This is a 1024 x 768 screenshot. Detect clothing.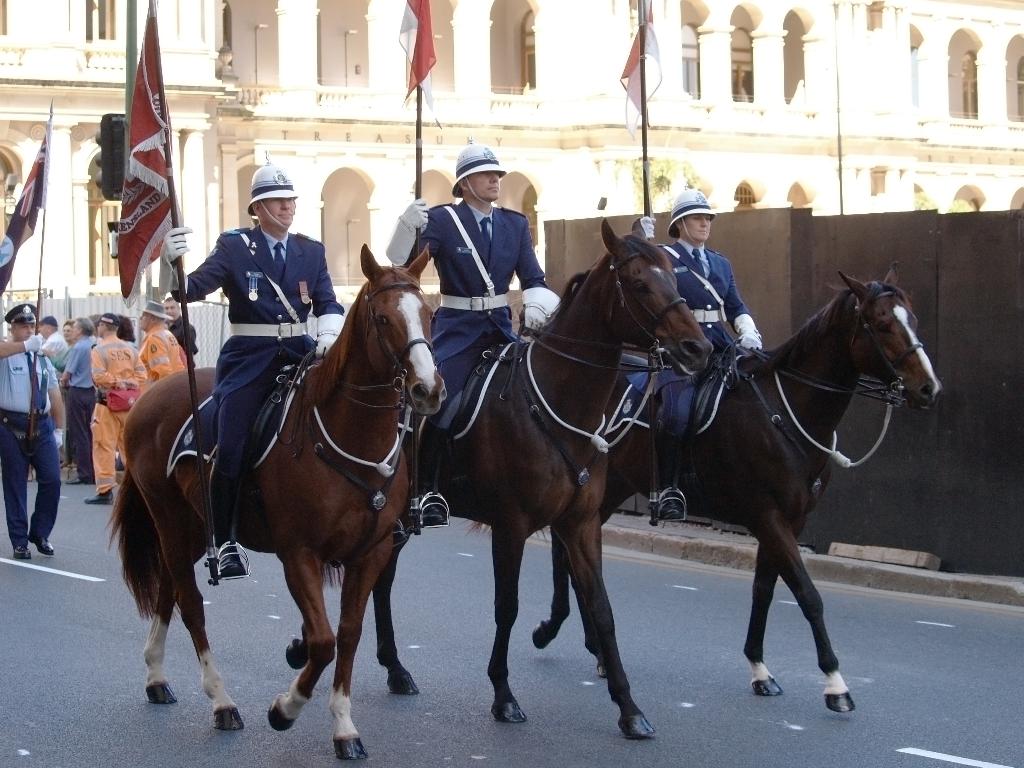
(x1=163, y1=211, x2=355, y2=548).
